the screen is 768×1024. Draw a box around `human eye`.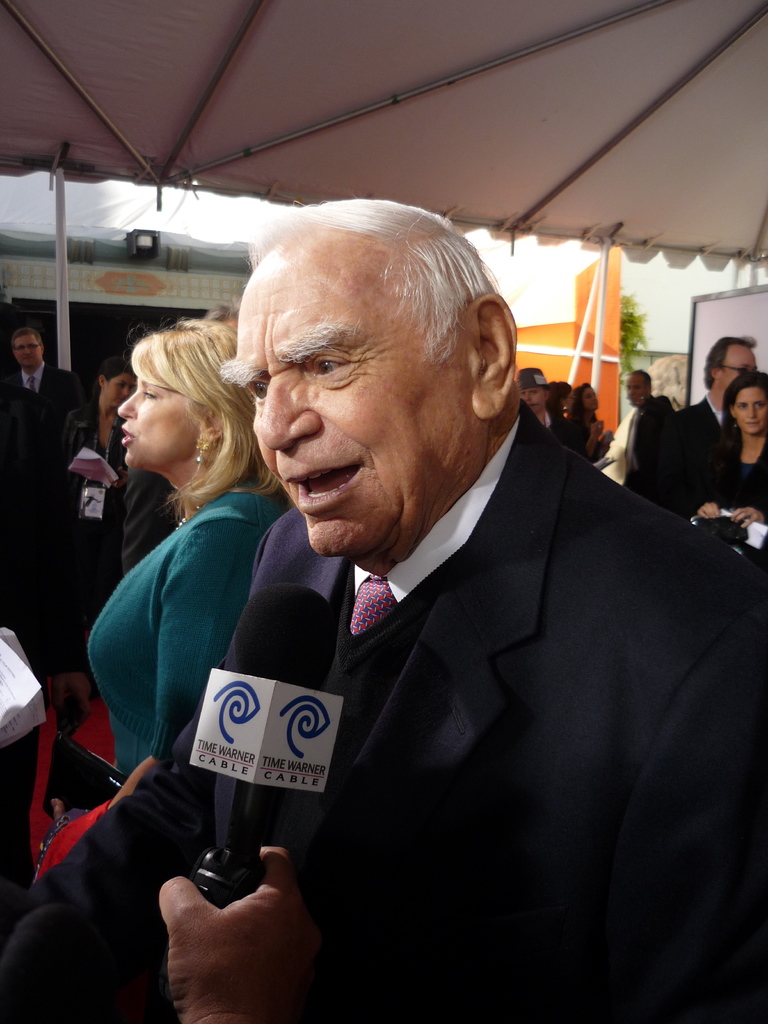
[left=116, top=383, right=126, bottom=390].
